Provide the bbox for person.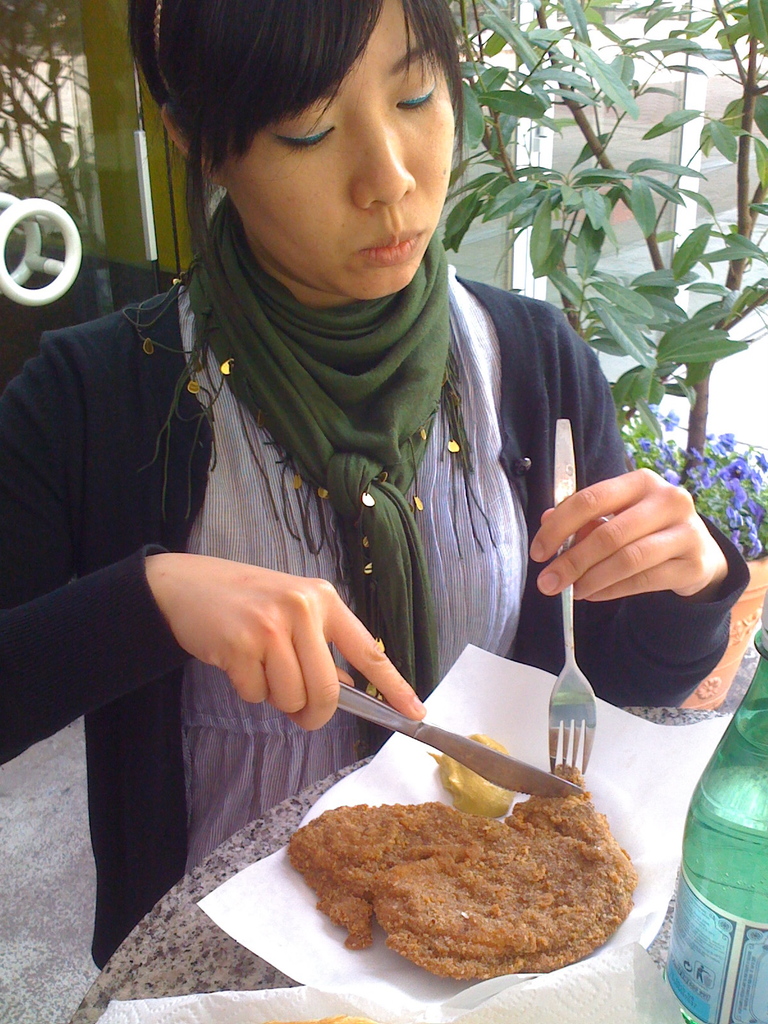
bbox(0, 0, 751, 982).
